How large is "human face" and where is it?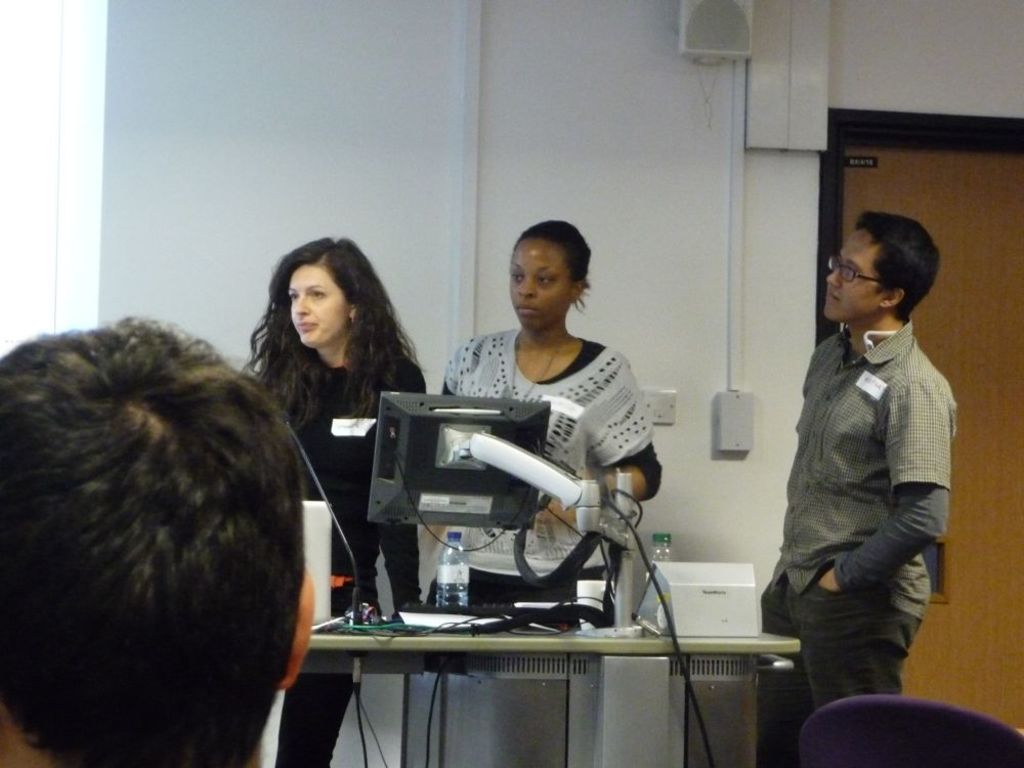
Bounding box: 285/265/352/354.
